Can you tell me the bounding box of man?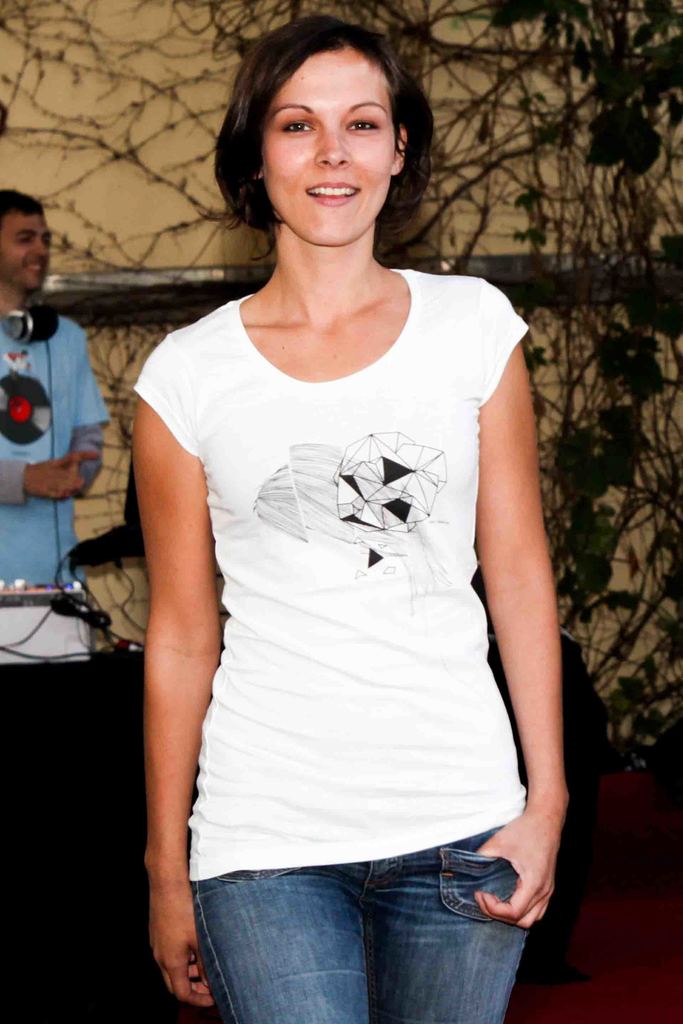
[0,188,116,670].
